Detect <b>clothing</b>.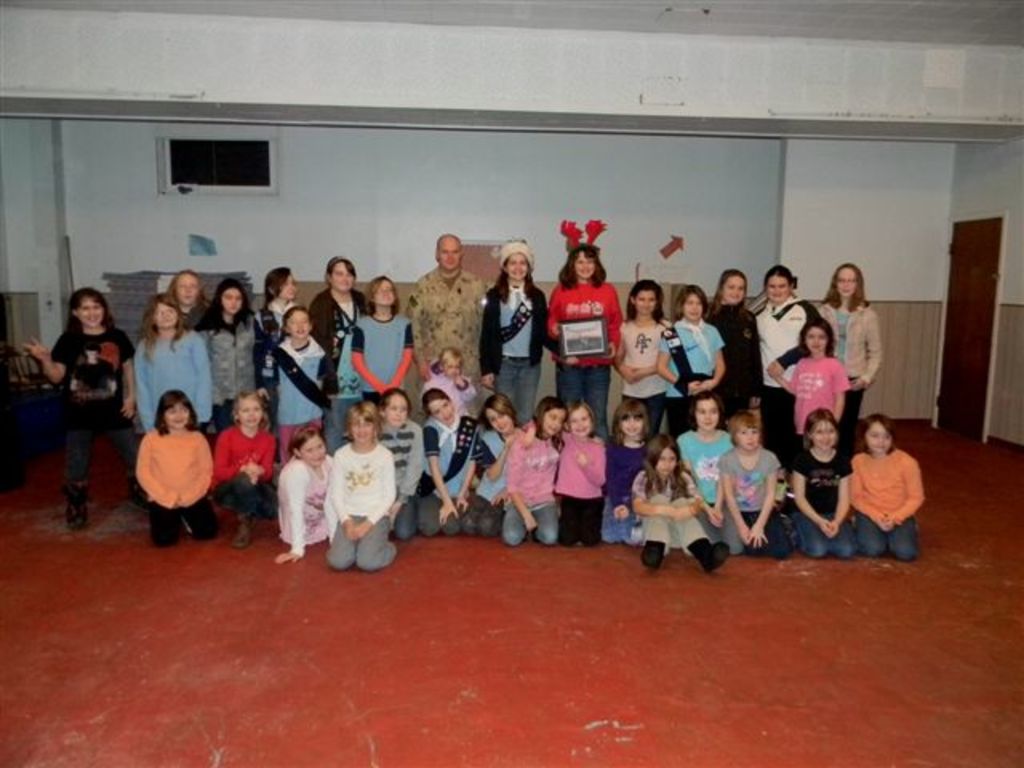
Detected at bbox=[552, 245, 627, 373].
